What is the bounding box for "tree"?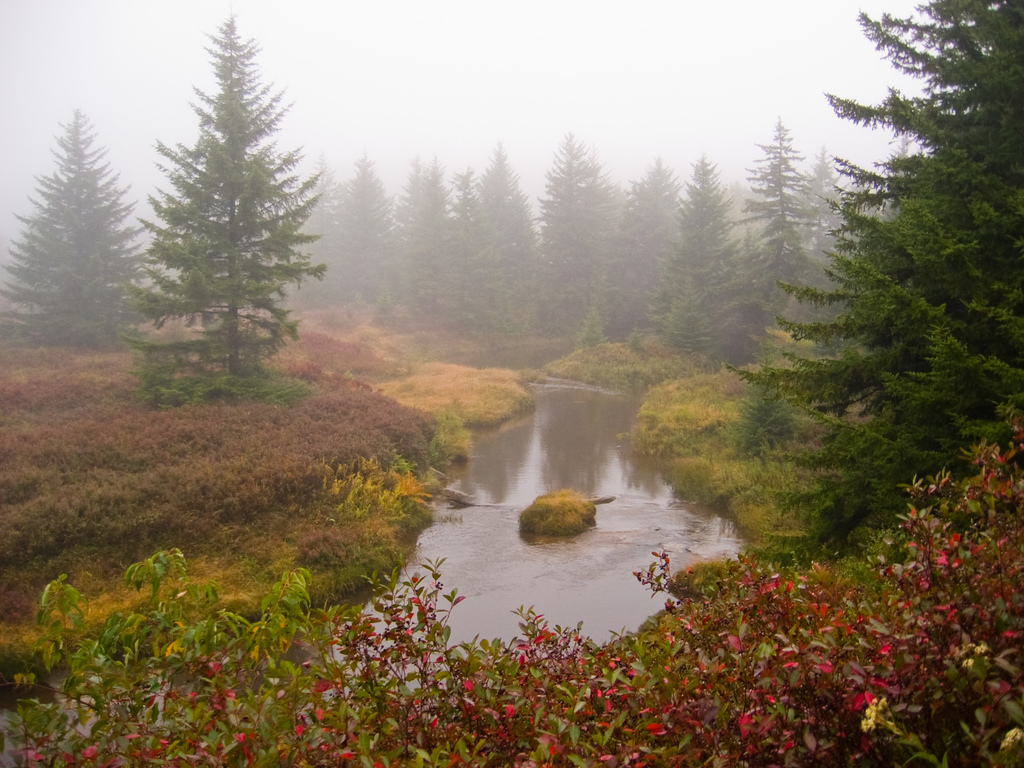
<box>0,106,149,341</box>.
